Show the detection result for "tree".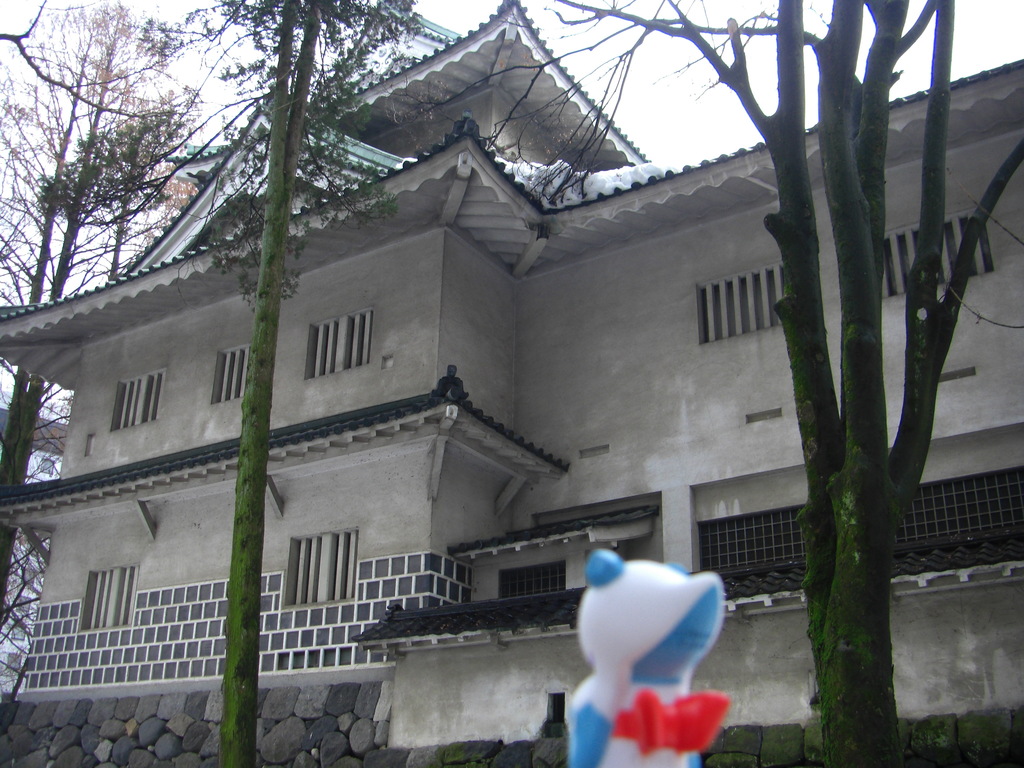
[x1=33, y1=0, x2=427, y2=767].
